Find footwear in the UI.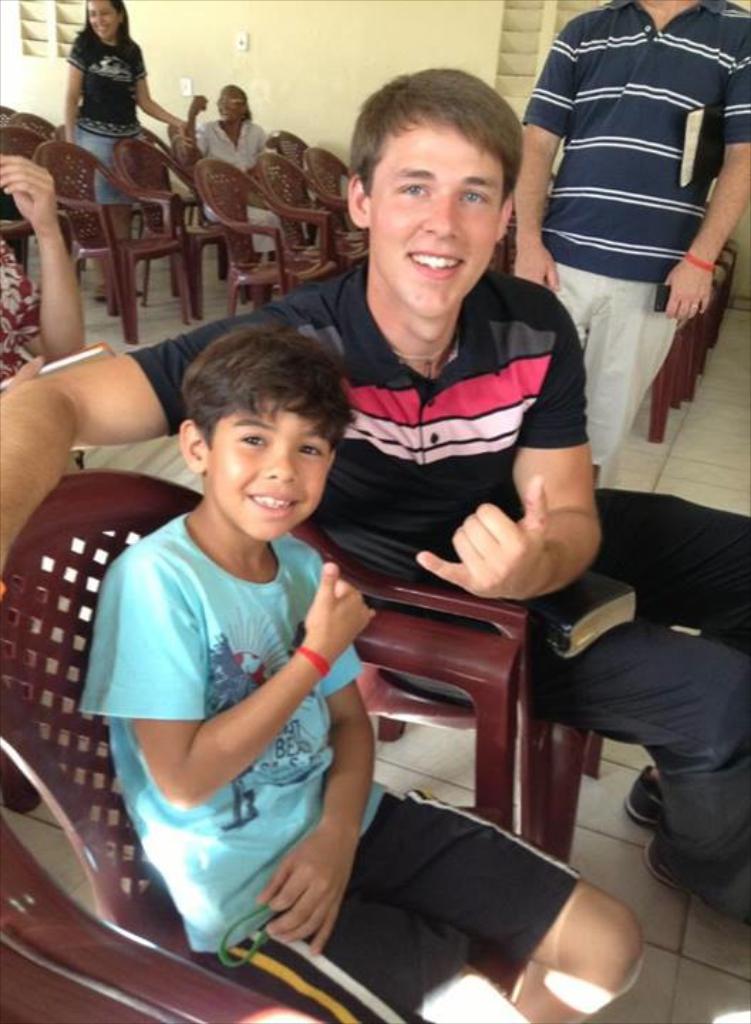
UI element at <box>613,769,684,828</box>.
